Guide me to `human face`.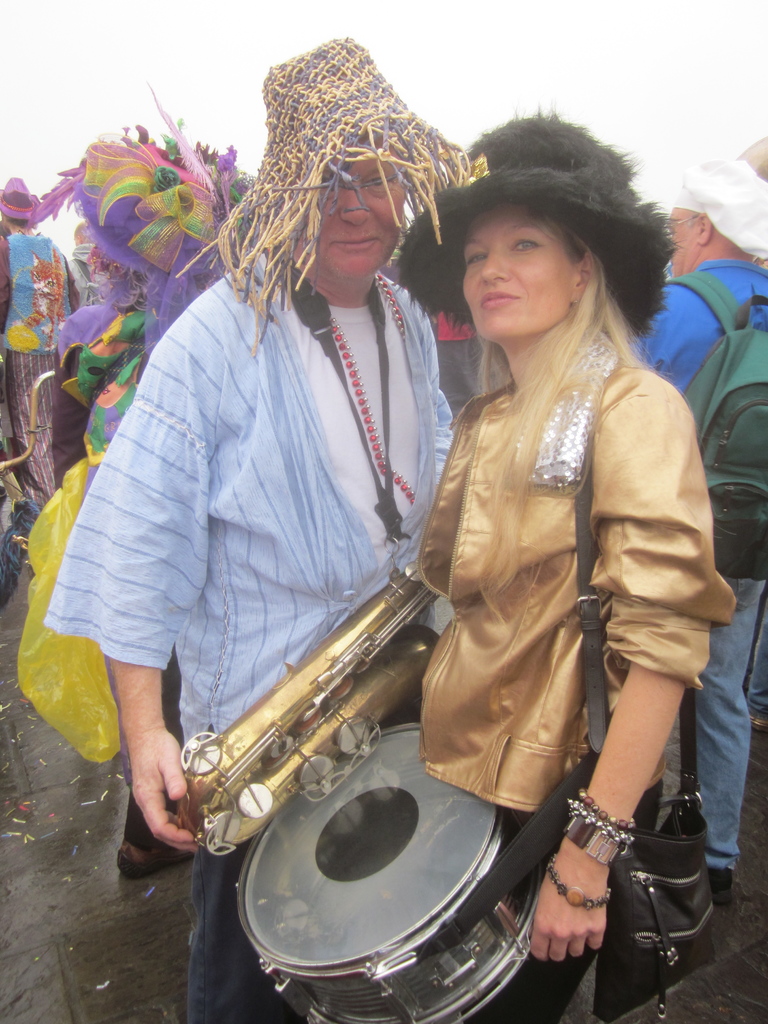
Guidance: locate(296, 153, 411, 287).
